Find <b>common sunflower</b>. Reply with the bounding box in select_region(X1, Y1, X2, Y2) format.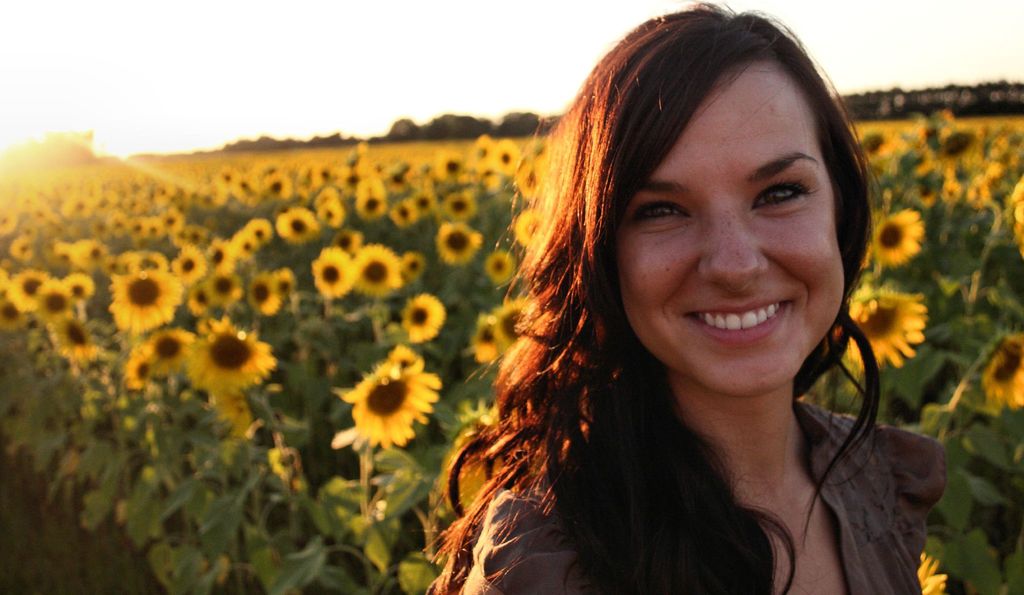
select_region(106, 268, 191, 333).
